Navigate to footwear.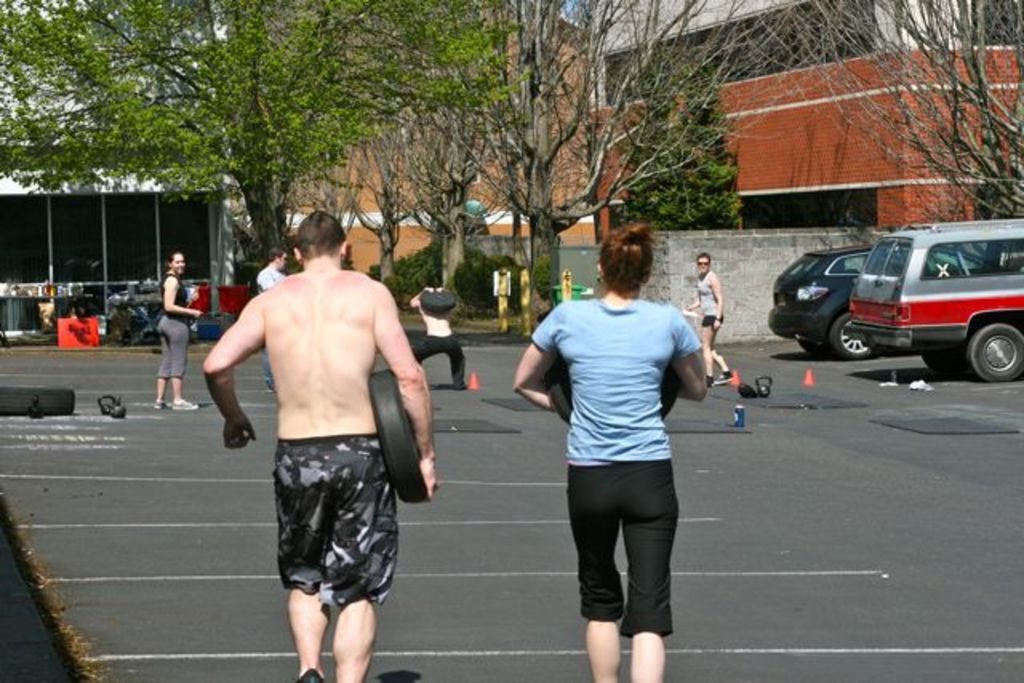
Navigation target: box=[173, 398, 198, 409].
